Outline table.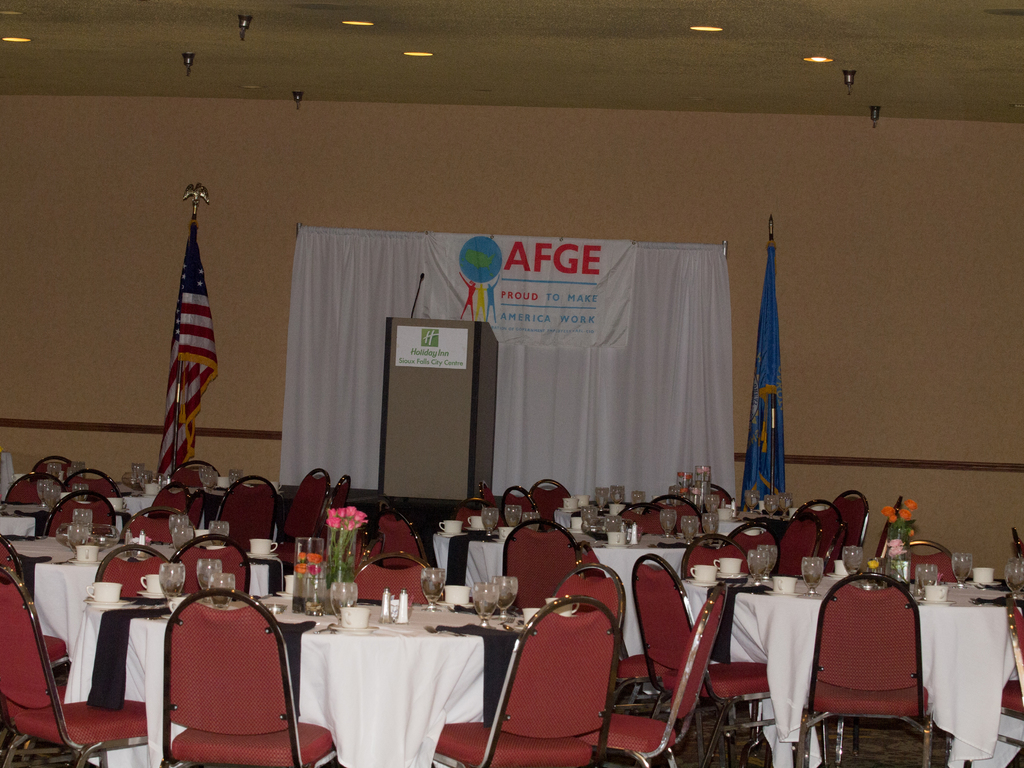
Outline: 0 511 39 537.
